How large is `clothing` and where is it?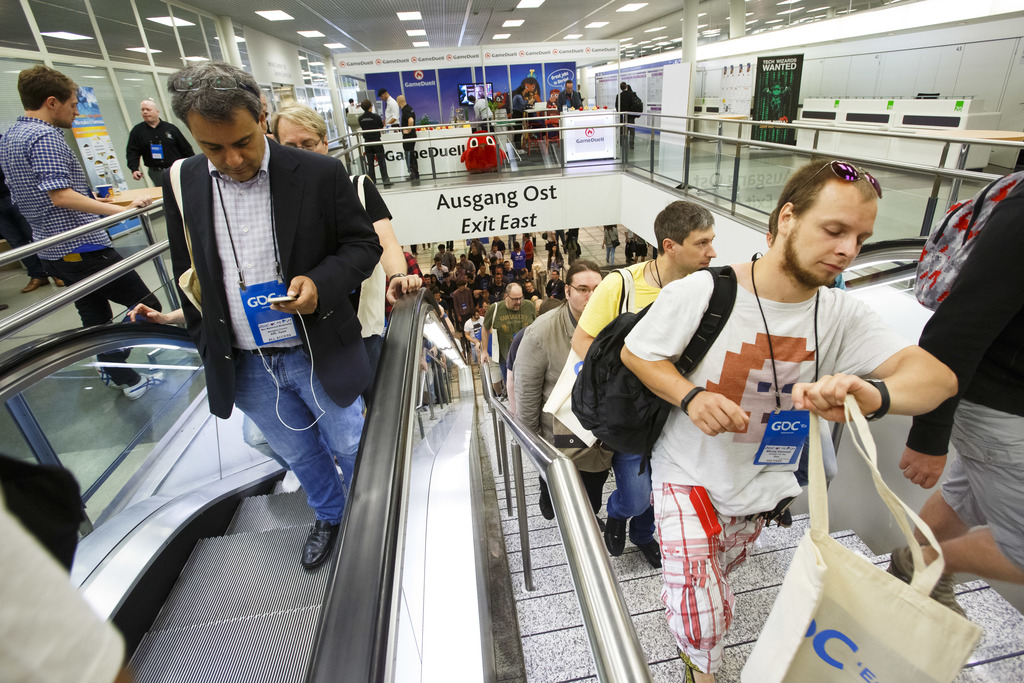
Bounding box: 466/243/490/259.
